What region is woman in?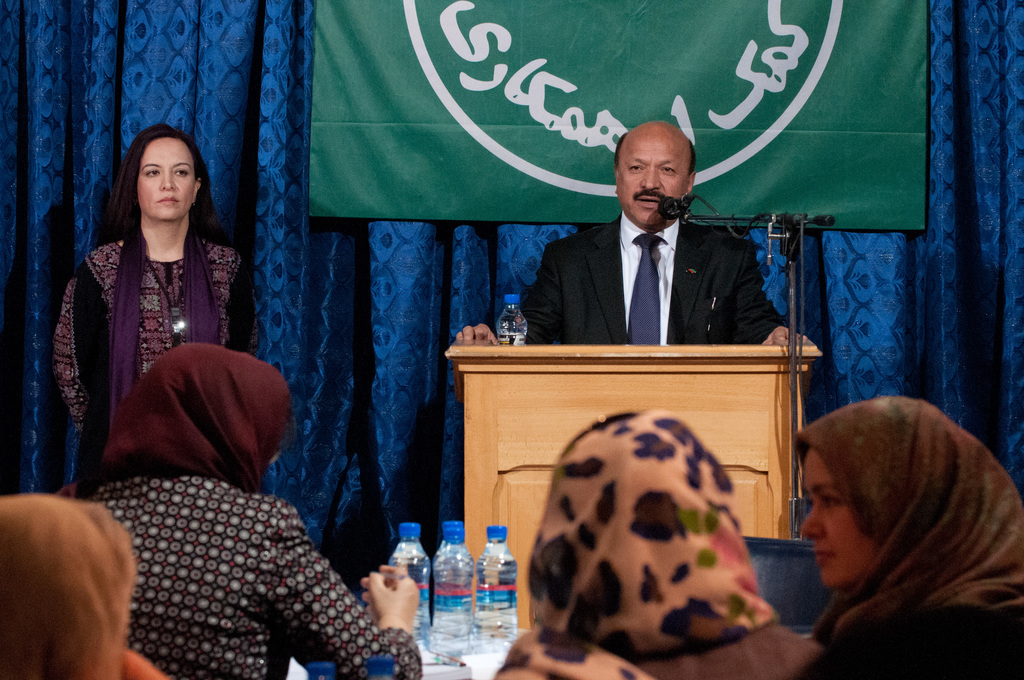
pyautogui.locateOnScreen(53, 124, 260, 498).
